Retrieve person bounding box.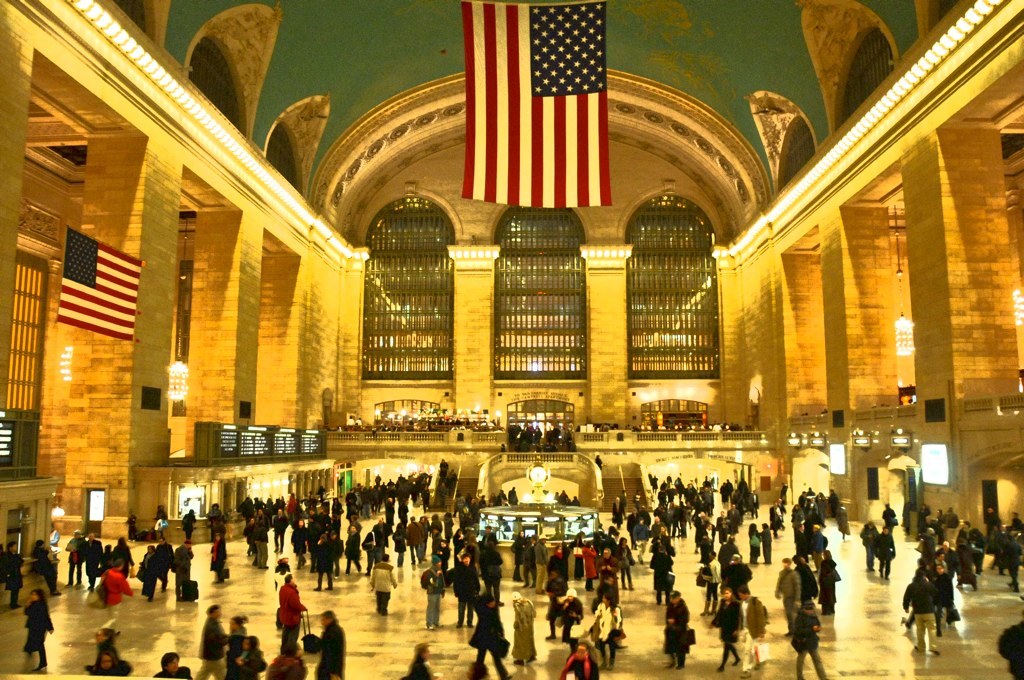
Bounding box: (746, 599, 766, 671).
